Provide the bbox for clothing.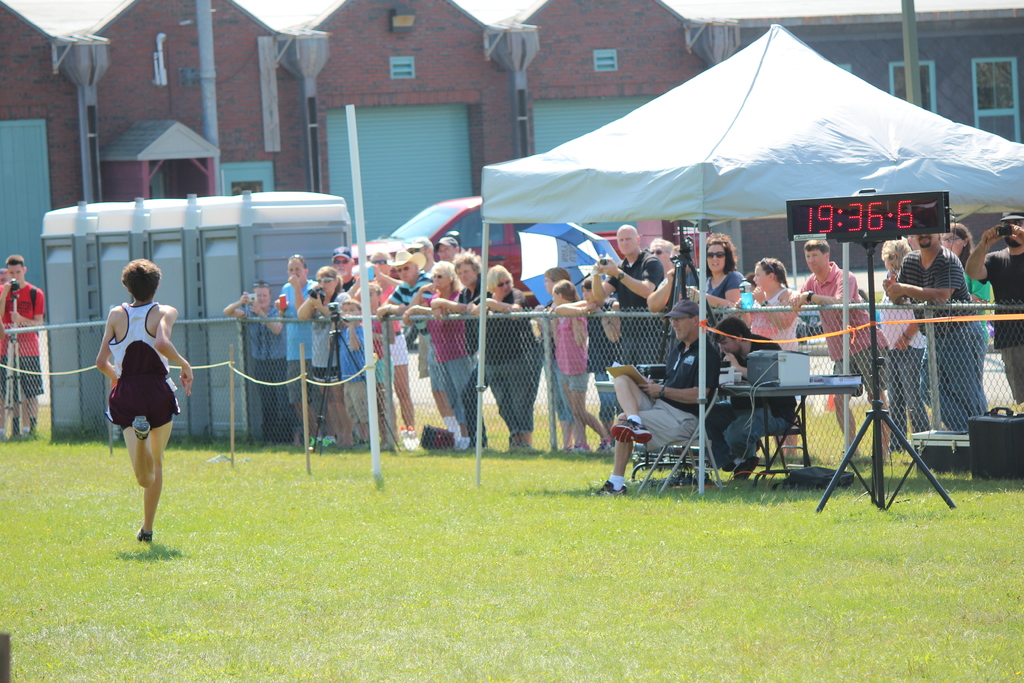
[828,340,892,390].
